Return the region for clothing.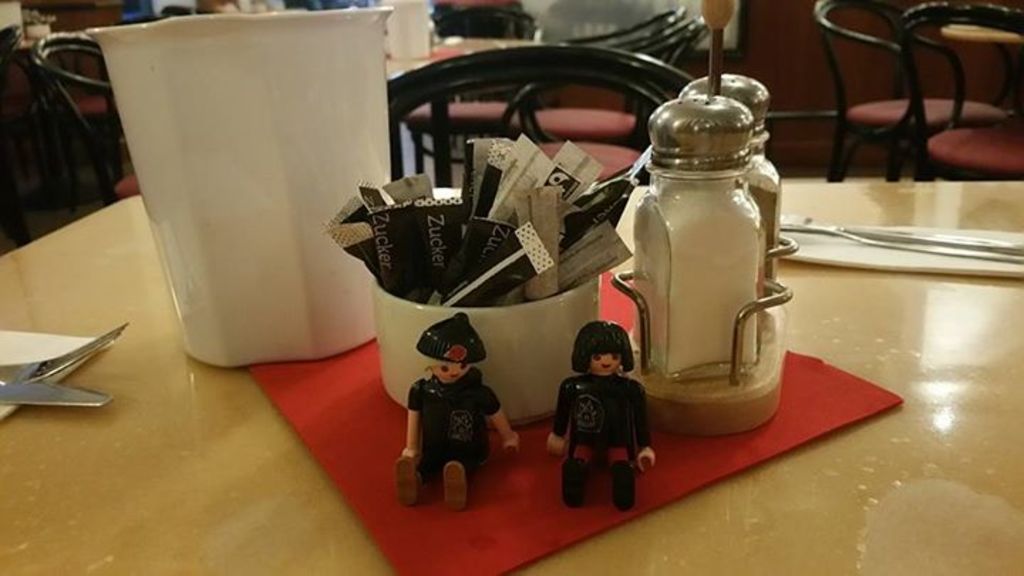
x1=405 y1=366 x2=503 y2=482.
